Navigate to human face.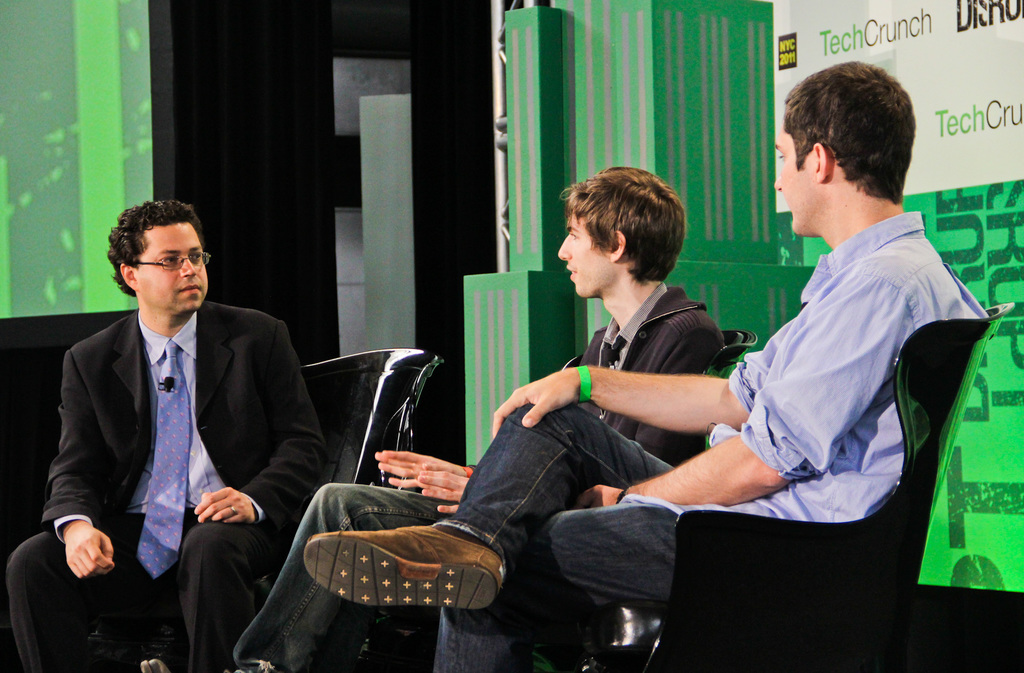
Navigation target: box(135, 221, 209, 312).
